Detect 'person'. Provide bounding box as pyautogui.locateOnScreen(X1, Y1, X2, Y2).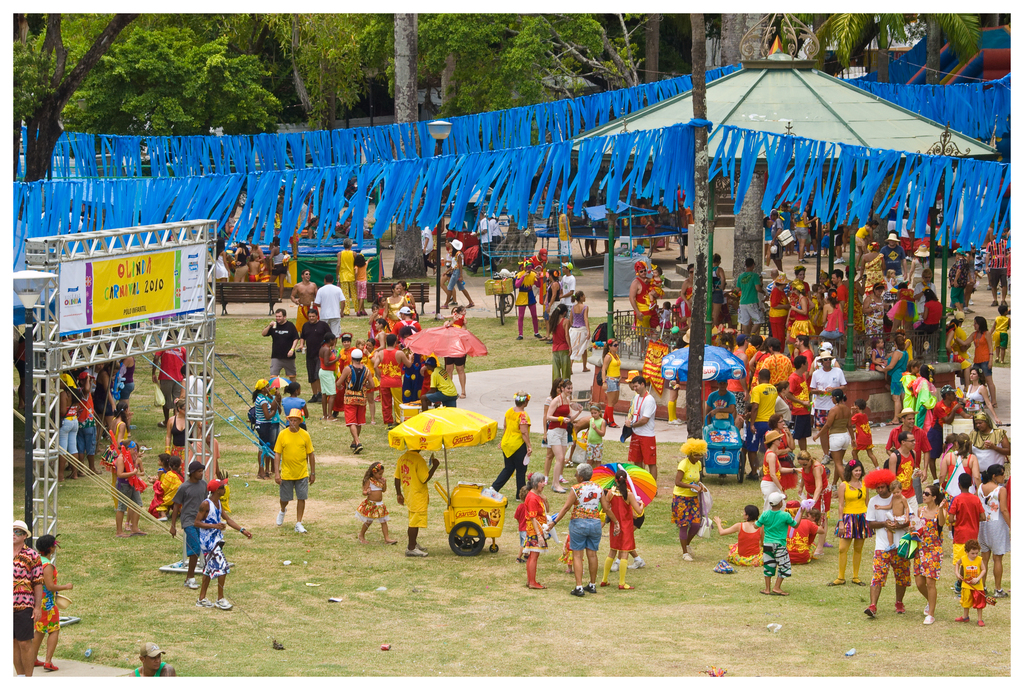
pyautogui.locateOnScreen(885, 431, 916, 479).
